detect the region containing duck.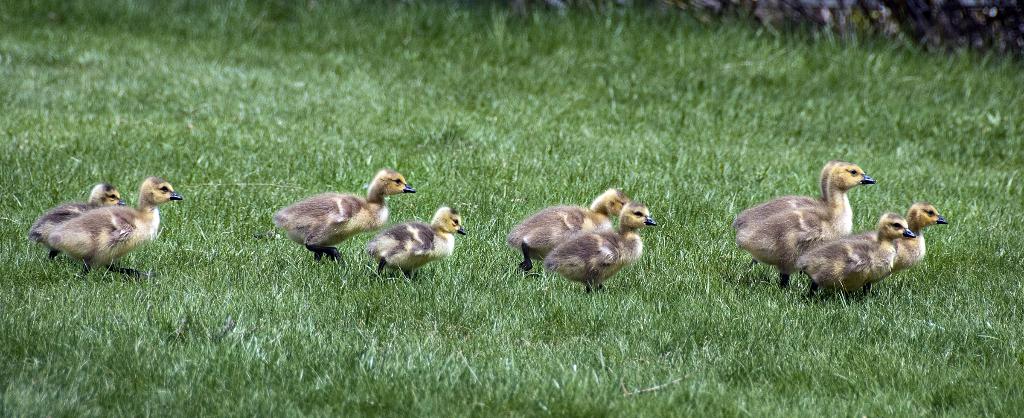
box=[21, 169, 180, 265].
